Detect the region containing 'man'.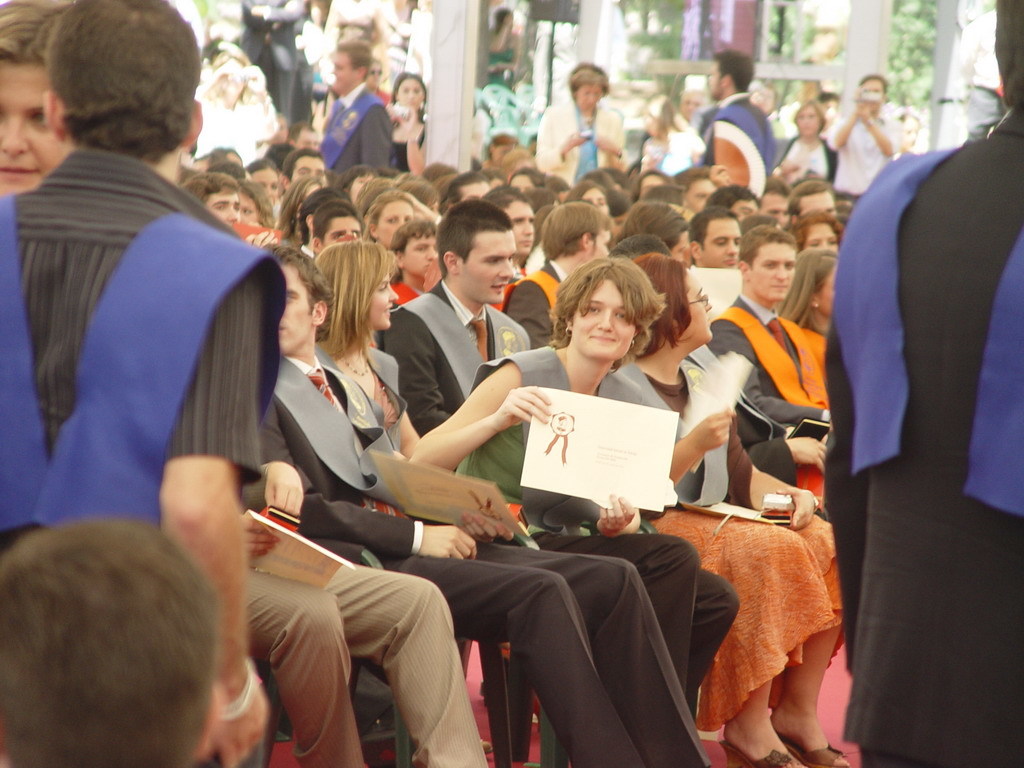
x1=791, y1=182, x2=835, y2=219.
